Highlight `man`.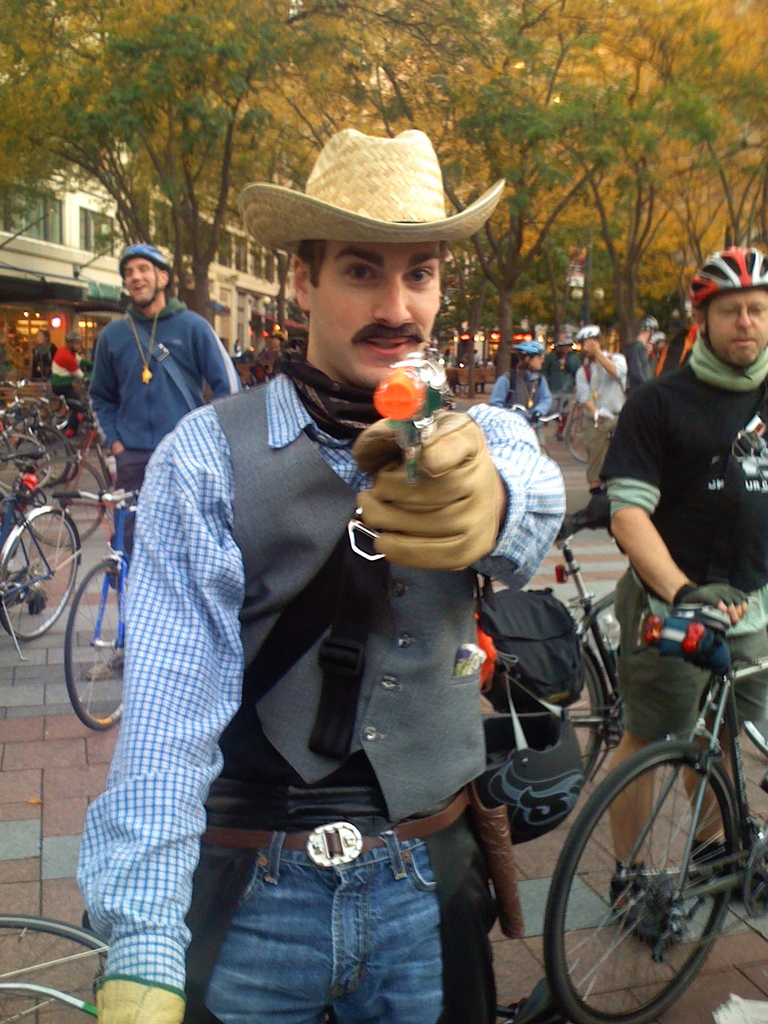
Highlighted region: bbox=[596, 243, 767, 940].
